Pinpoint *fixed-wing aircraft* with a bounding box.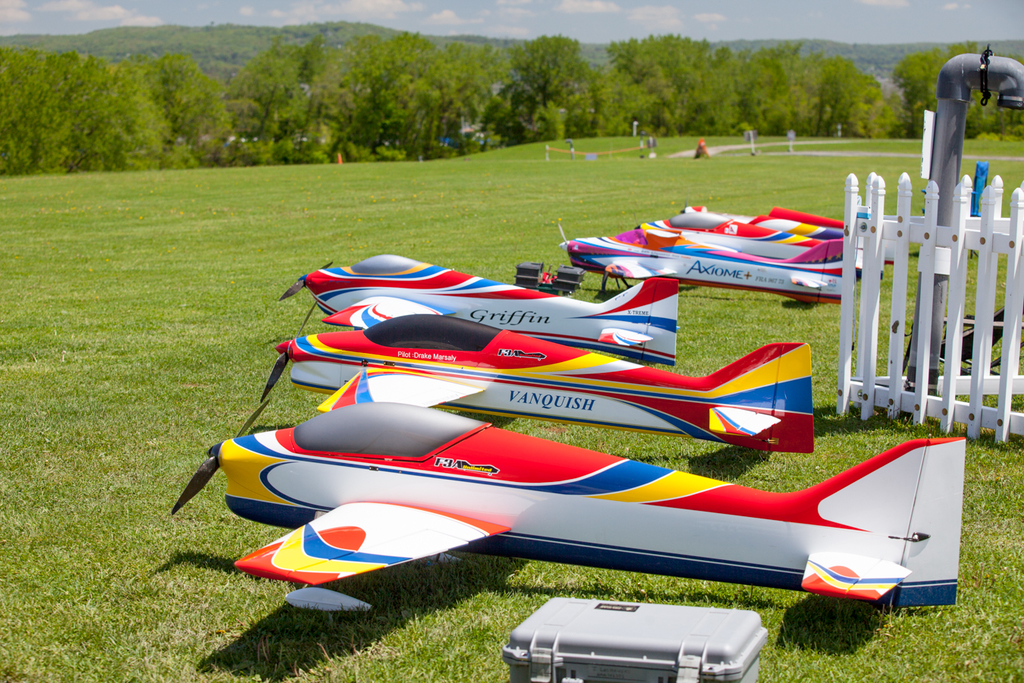
bbox(171, 400, 966, 600).
